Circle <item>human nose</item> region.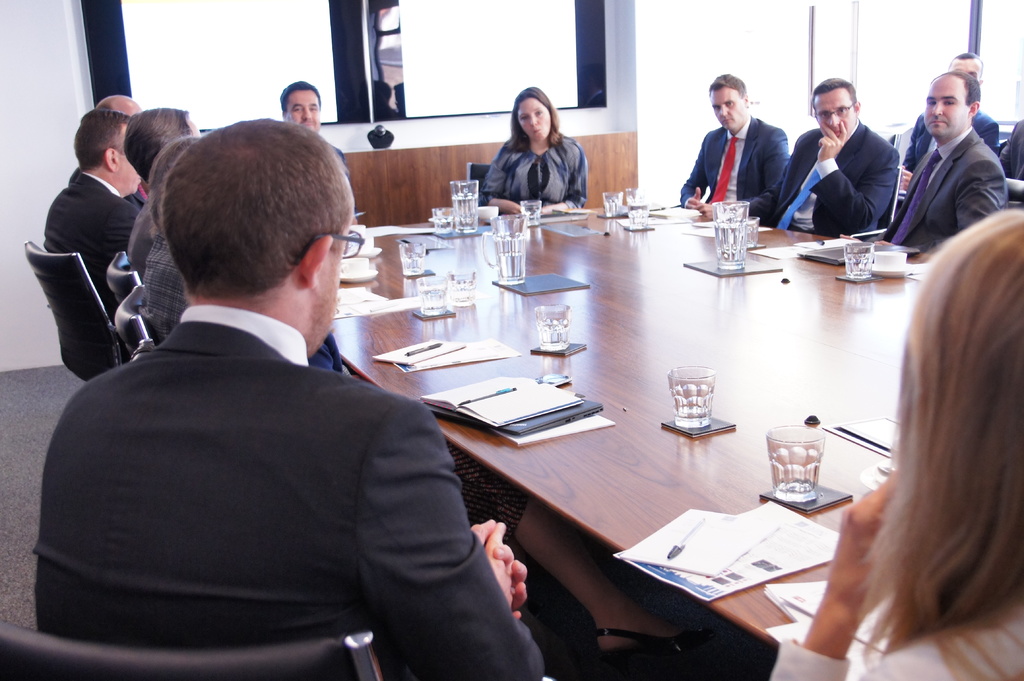
Region: rect(828, 111, 838, 130).
